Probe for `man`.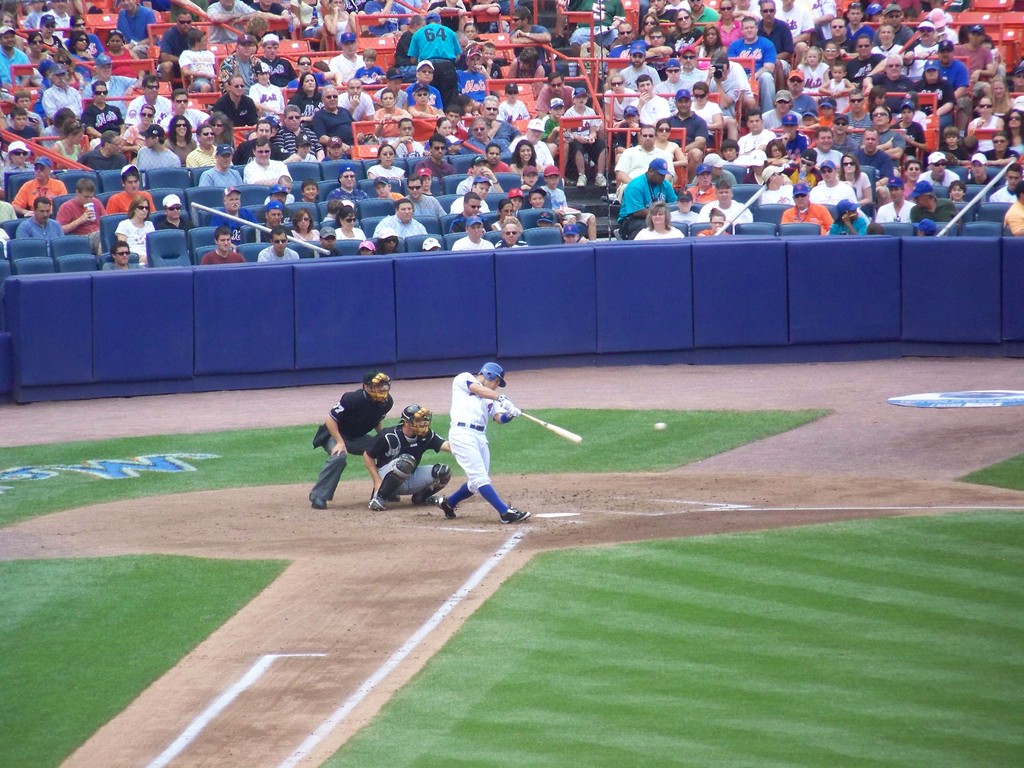
Probe result: 991, 157, 1023, 204.
